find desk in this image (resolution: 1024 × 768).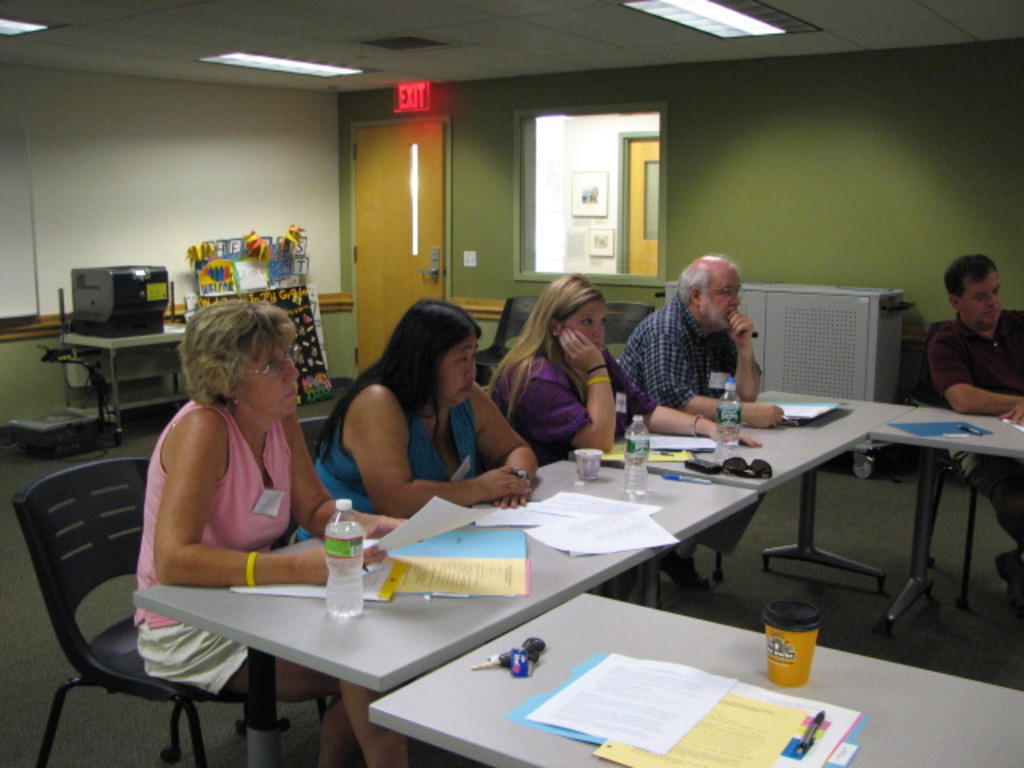
<region>133, 454, 757, 763</region>.
